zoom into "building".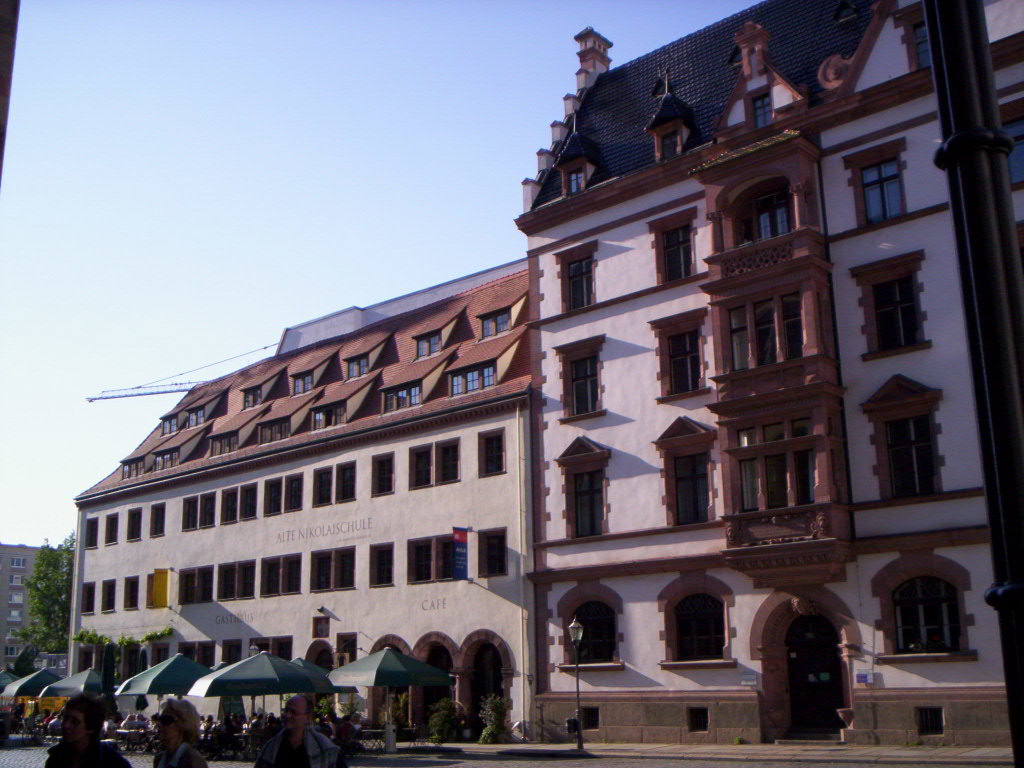
Zoom target: l=73, t=251, r=525, b=741.
